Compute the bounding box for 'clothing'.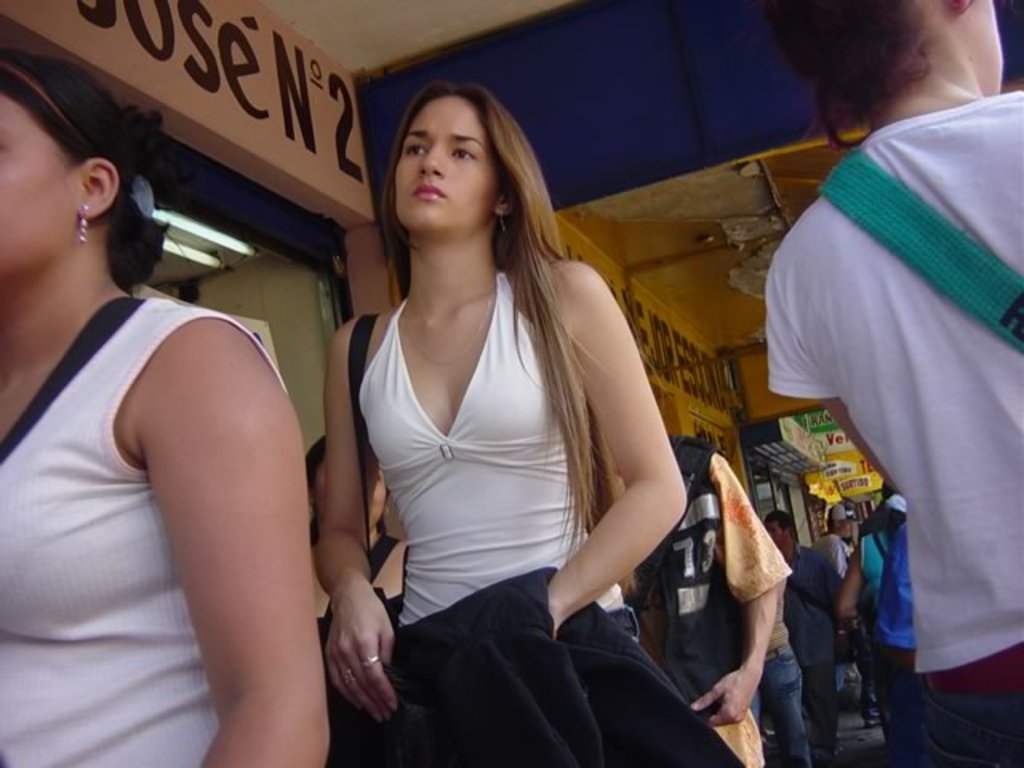
x1=810, y1=526, x2=856, y2=592.
